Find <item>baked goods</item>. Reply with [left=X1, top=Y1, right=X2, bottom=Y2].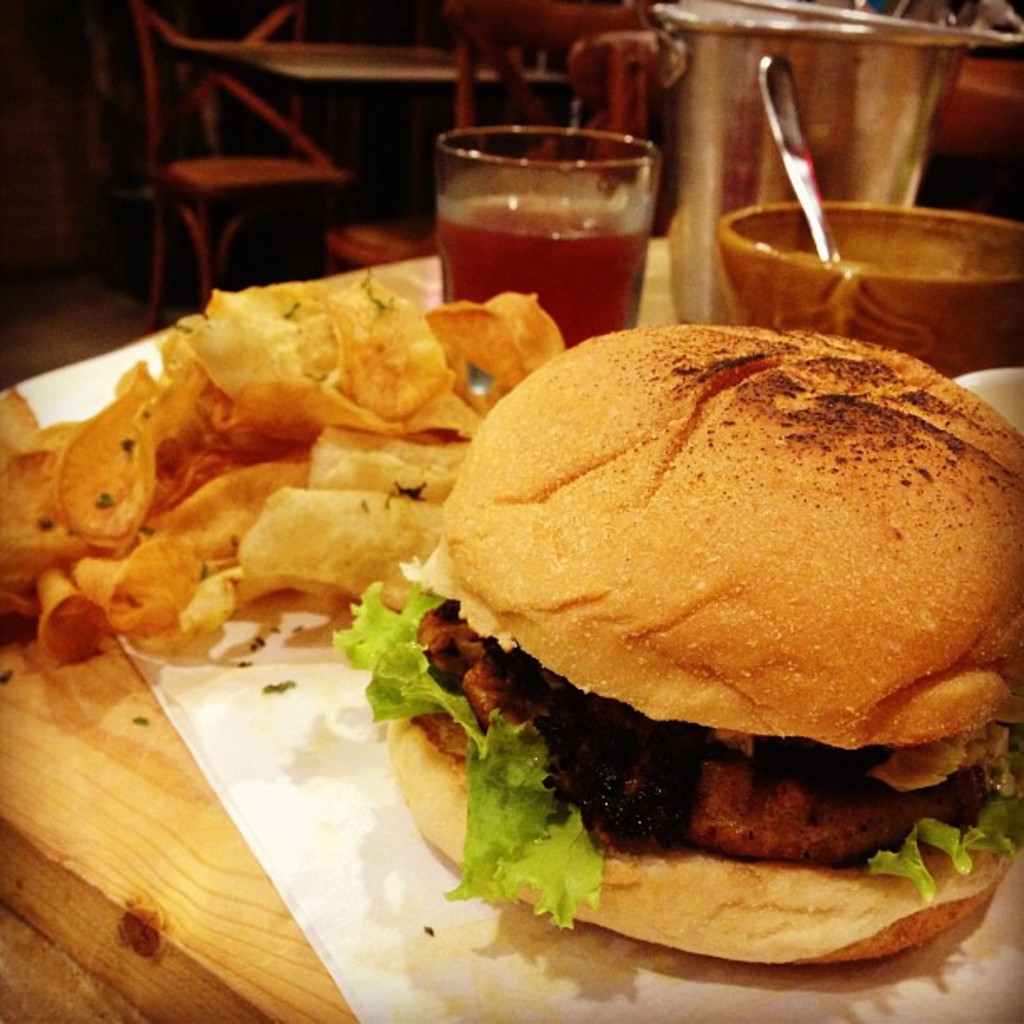
[left=330, top=323, right=1022, bottom=970].
